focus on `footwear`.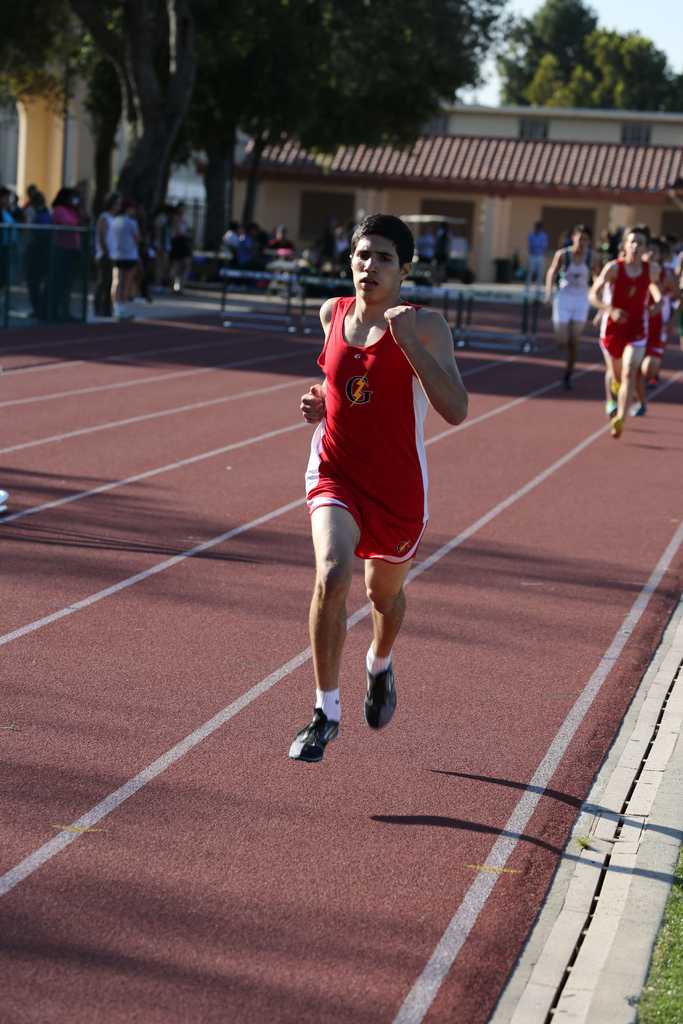
Focused at 0 492 10 509.
